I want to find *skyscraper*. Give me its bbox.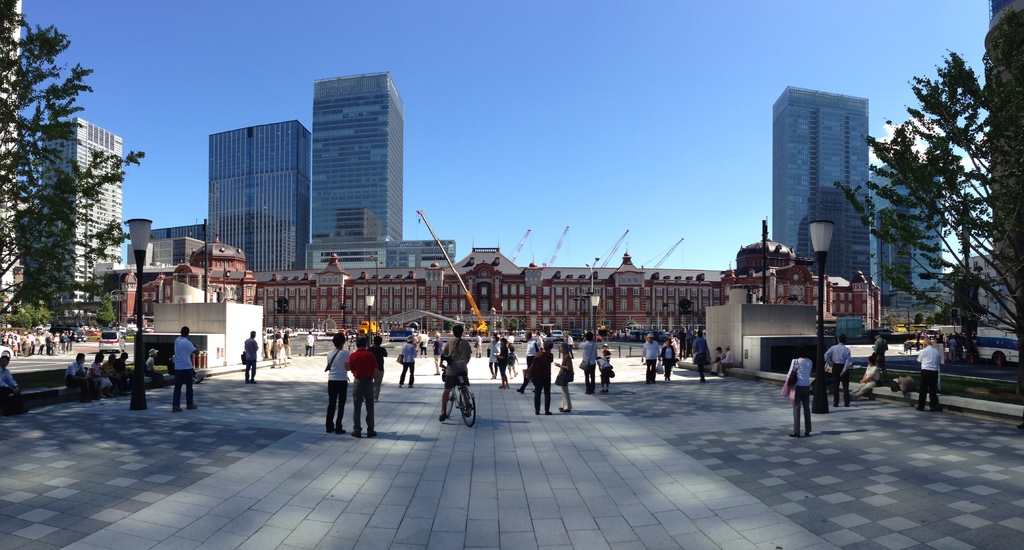
bbox=(42, 113, 127, 332).
